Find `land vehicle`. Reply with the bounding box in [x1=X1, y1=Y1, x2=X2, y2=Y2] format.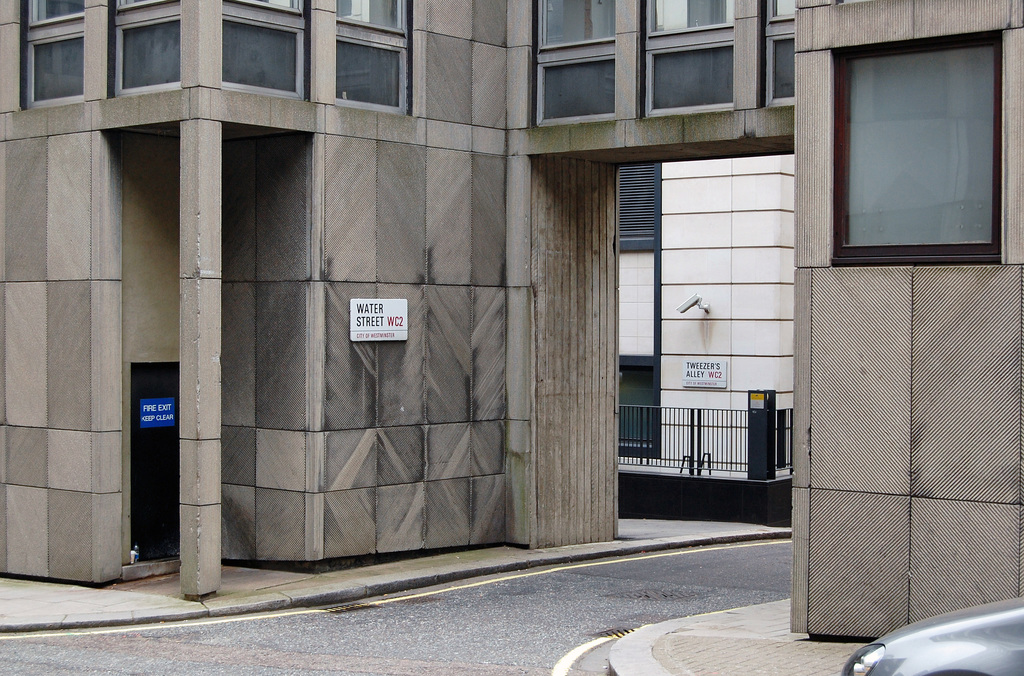
[x1=838, y1=597, x2=1023, y2=675].
